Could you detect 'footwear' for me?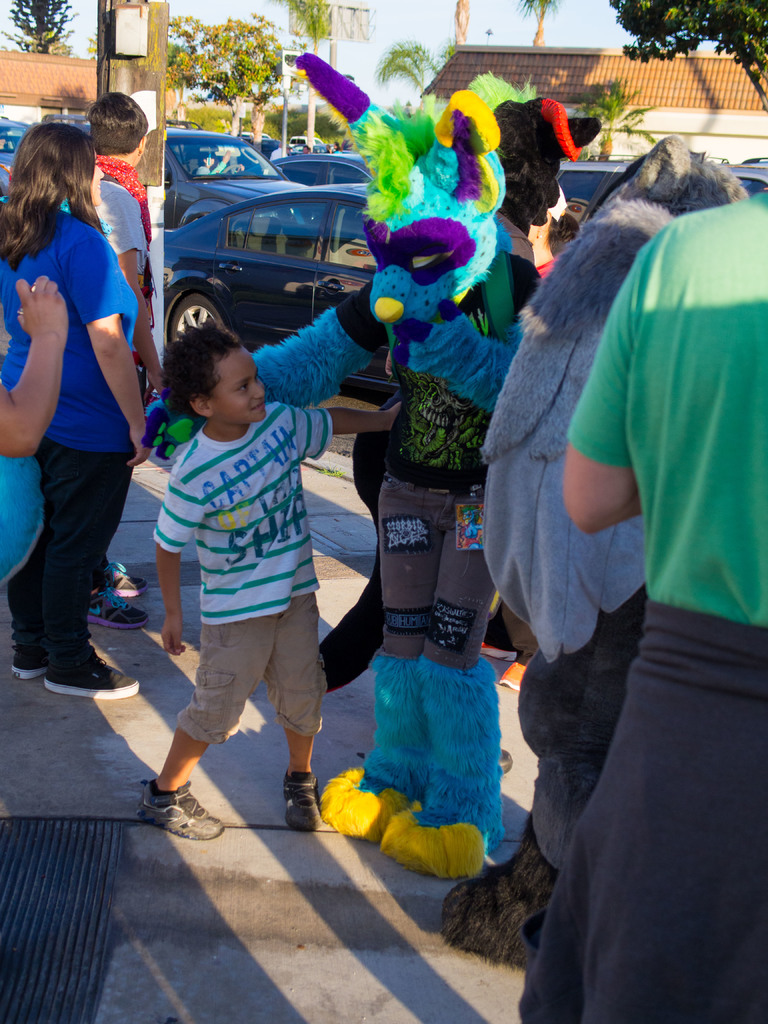
Detection result: box(496, 744, 515, 774).
